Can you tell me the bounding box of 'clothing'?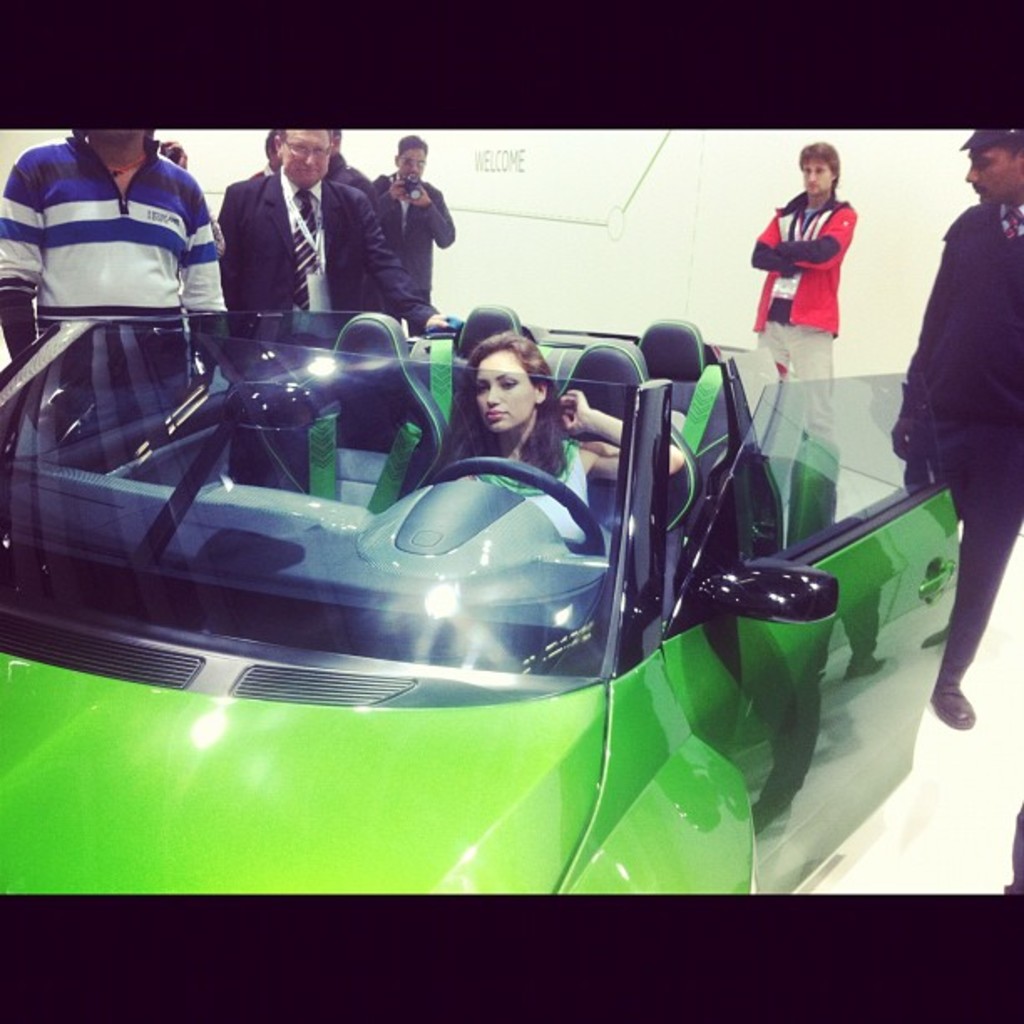
899:194:1022:688.
